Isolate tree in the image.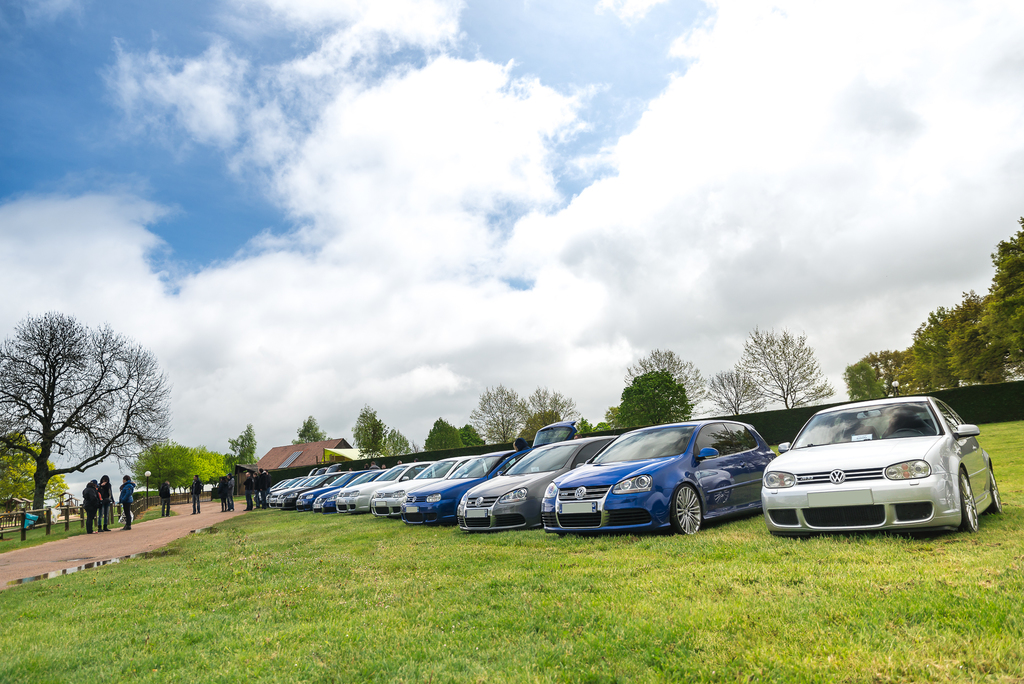
Isolated region: select_region(709, 370, 763, 414).
